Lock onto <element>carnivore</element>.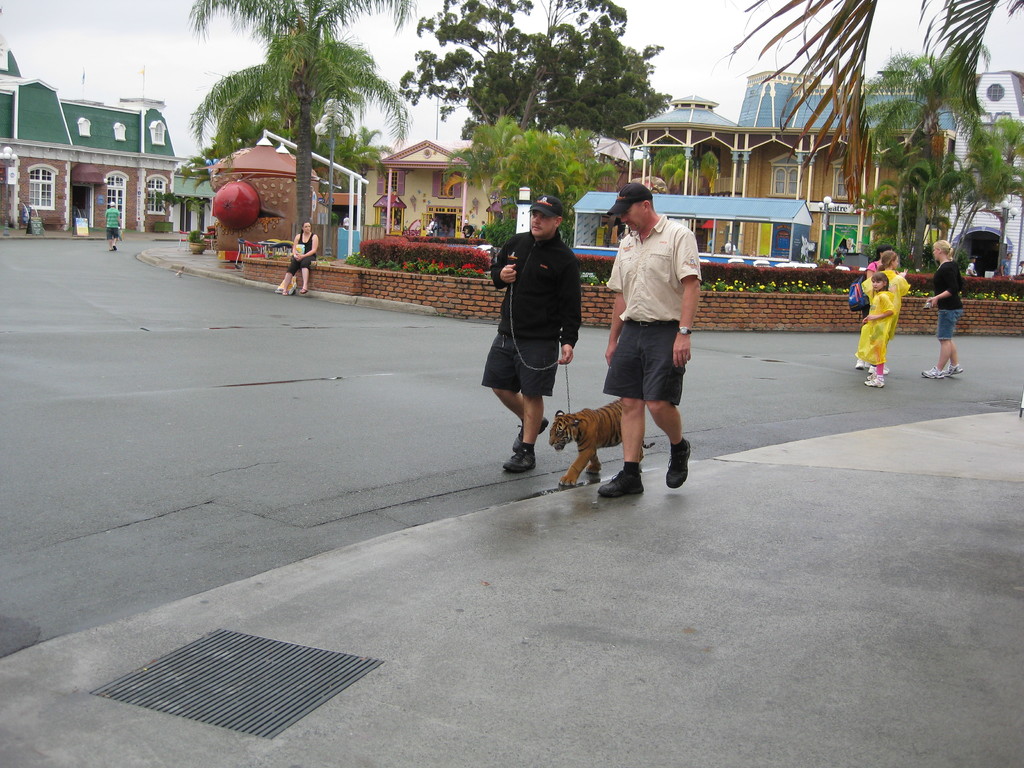
Locked: 280/223/312/303.
